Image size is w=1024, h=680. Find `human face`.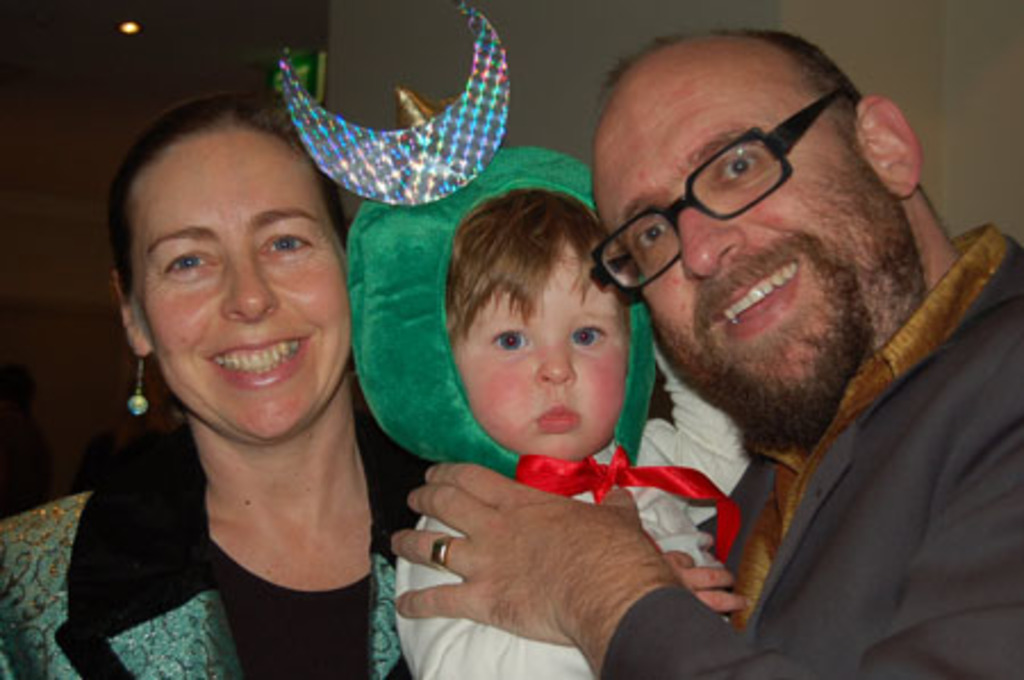
(587,66,910,414).
